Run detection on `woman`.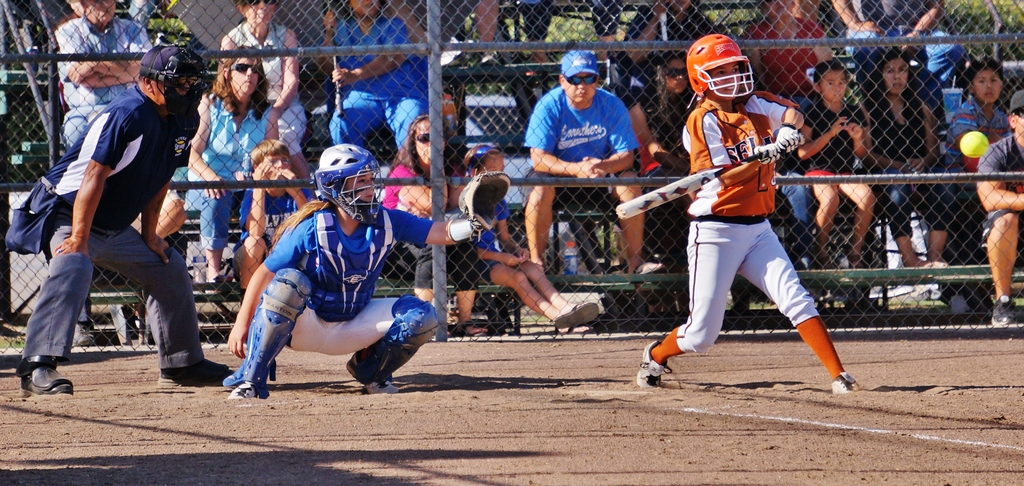
Result: (225, 144, 505, 407).
